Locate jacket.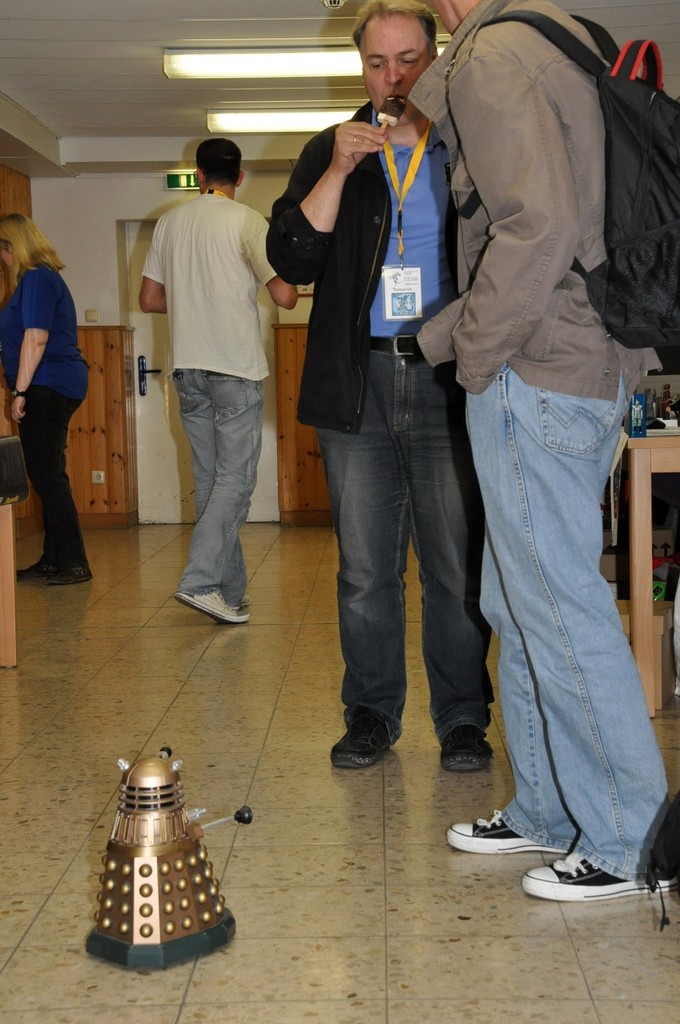
Bounding box: crop(261, 97, 460, 445).
